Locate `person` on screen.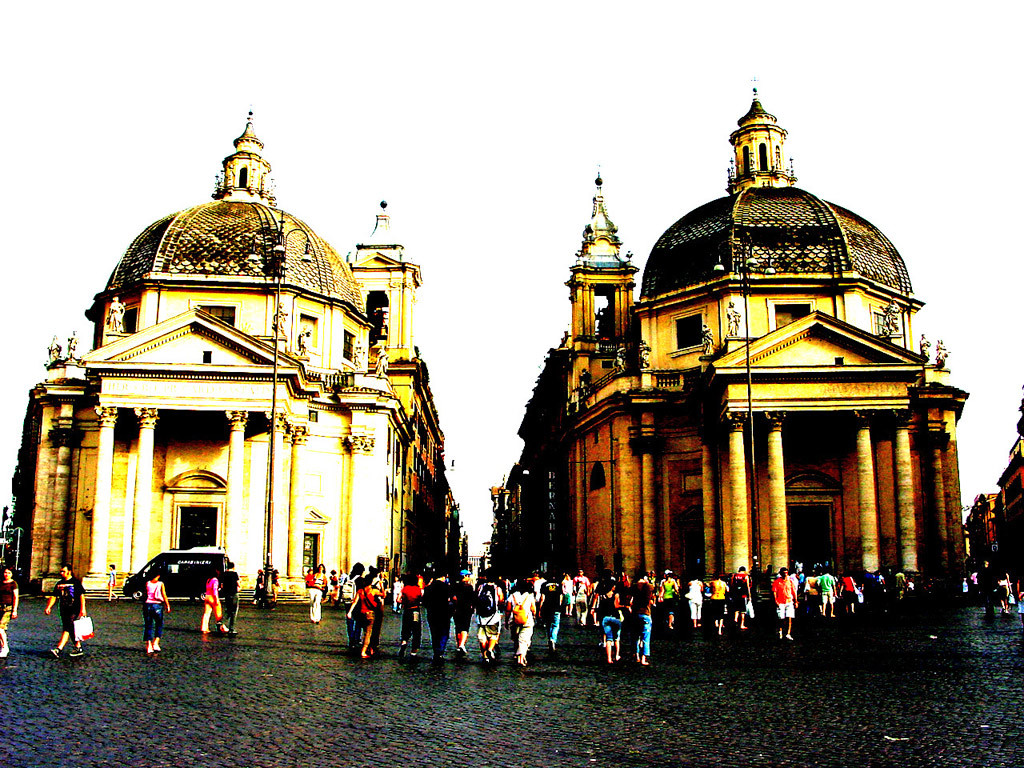
On screen at region(250, 571, 270, 607).
